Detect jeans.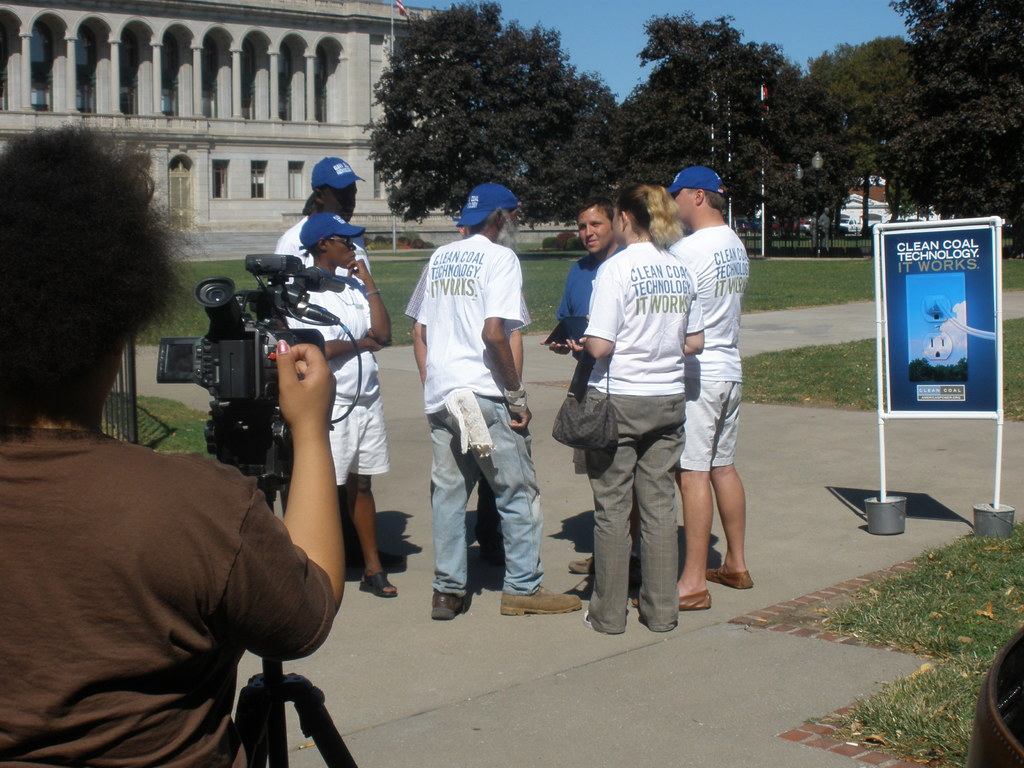
Detected at bbox(428, 399, 543, 623).
